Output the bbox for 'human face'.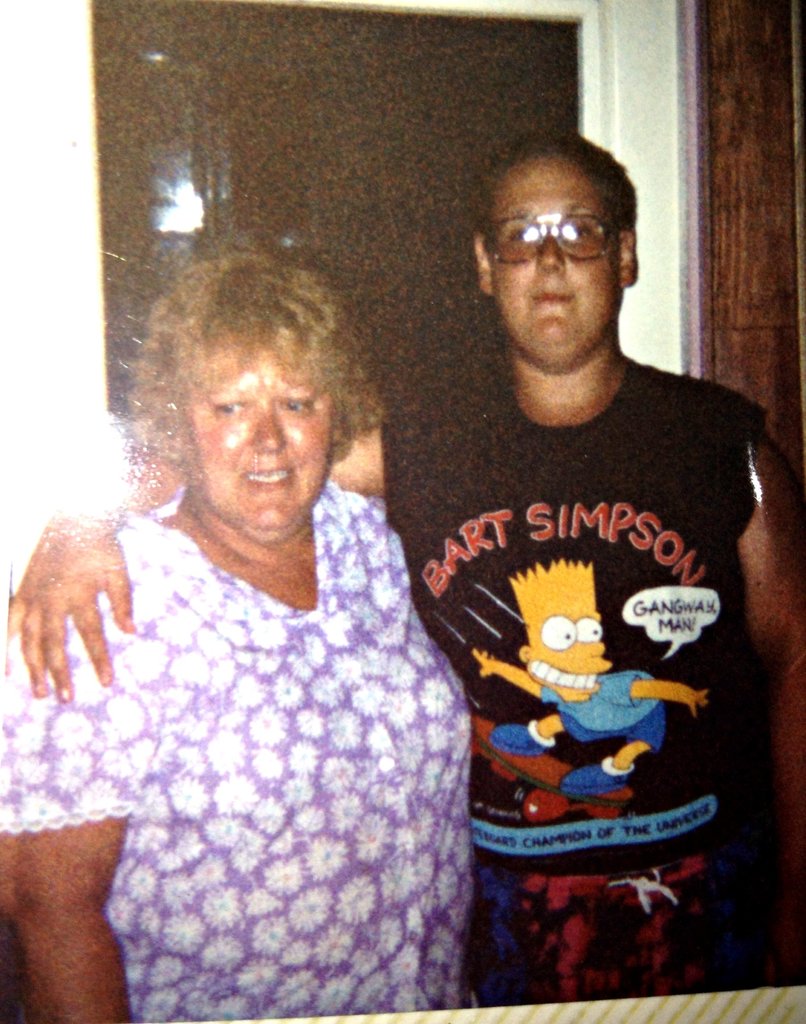
<box>185,332,332,538</box>.
